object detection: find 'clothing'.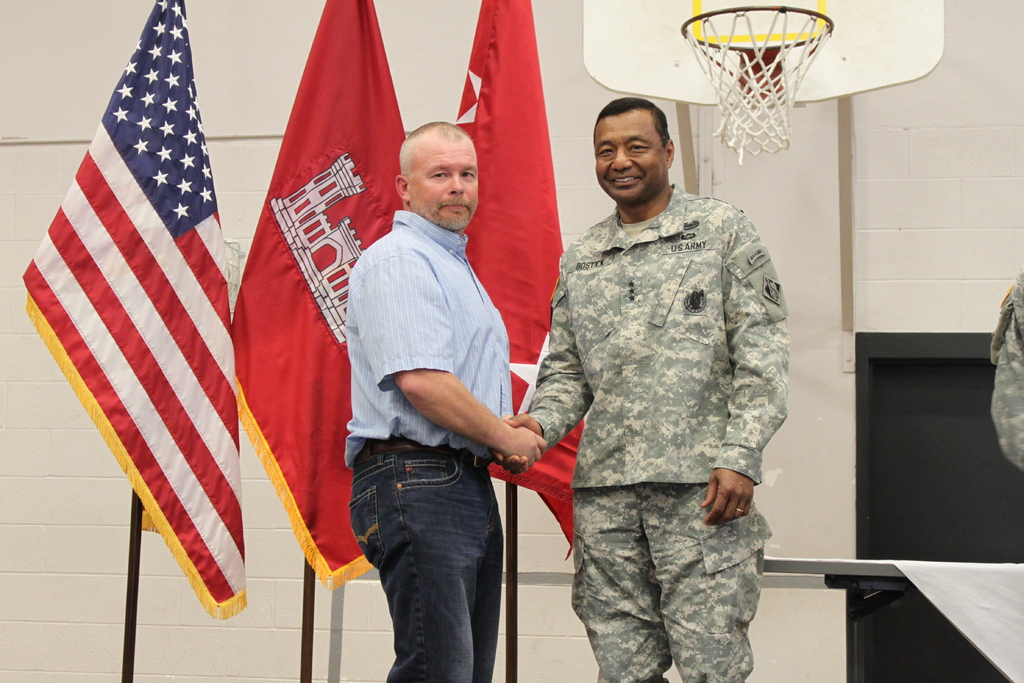
[left=989, top=273, right=1023, bottom=475].
